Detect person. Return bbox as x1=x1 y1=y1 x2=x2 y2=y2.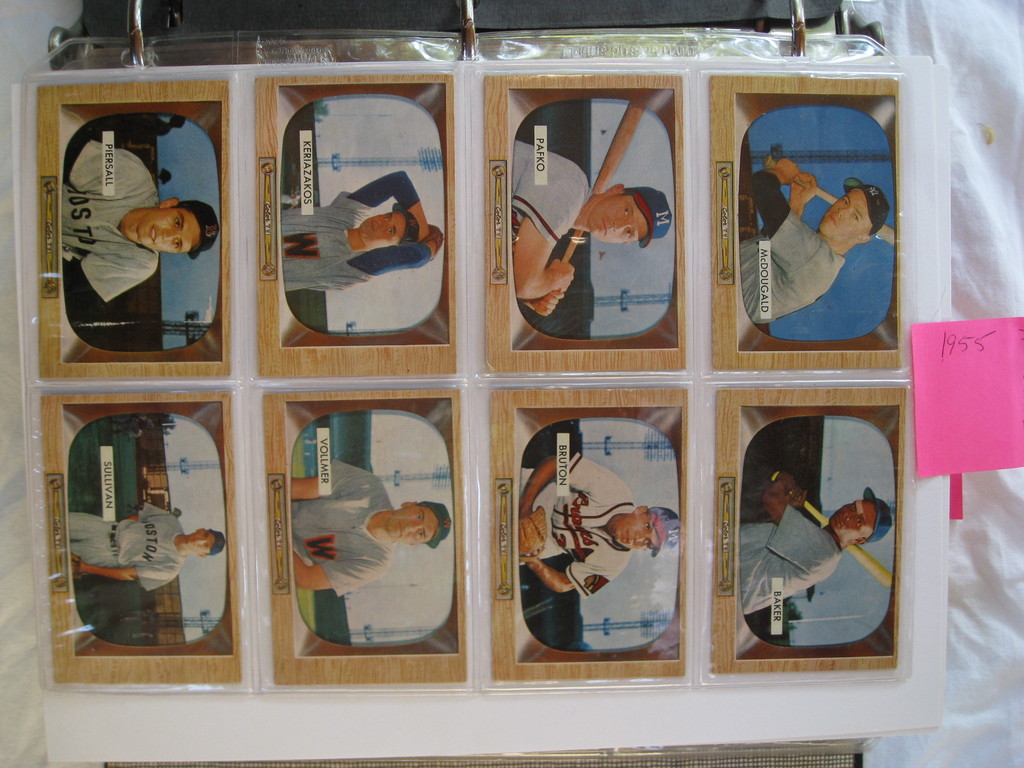
x1=513 y1=136 x2=673 y2=316.
